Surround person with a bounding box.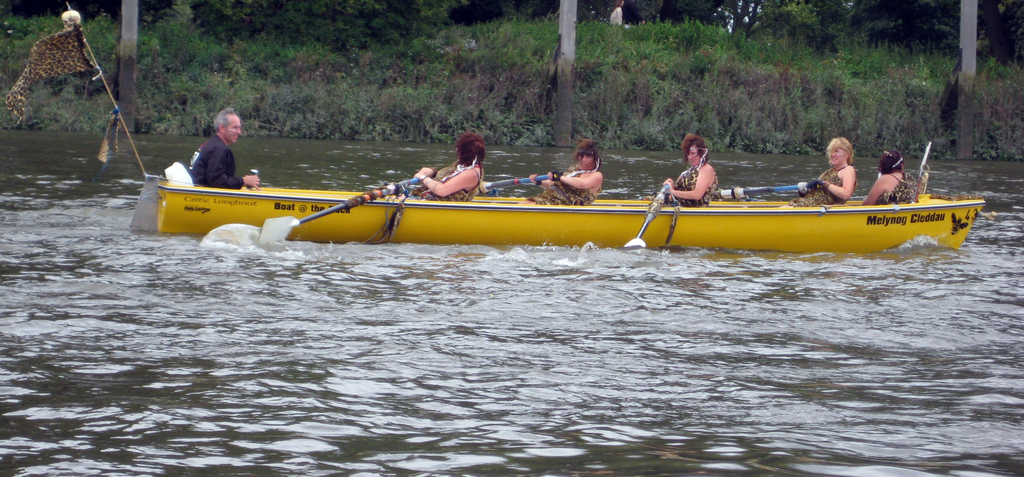
select_region(664, 133, 722, 209).
